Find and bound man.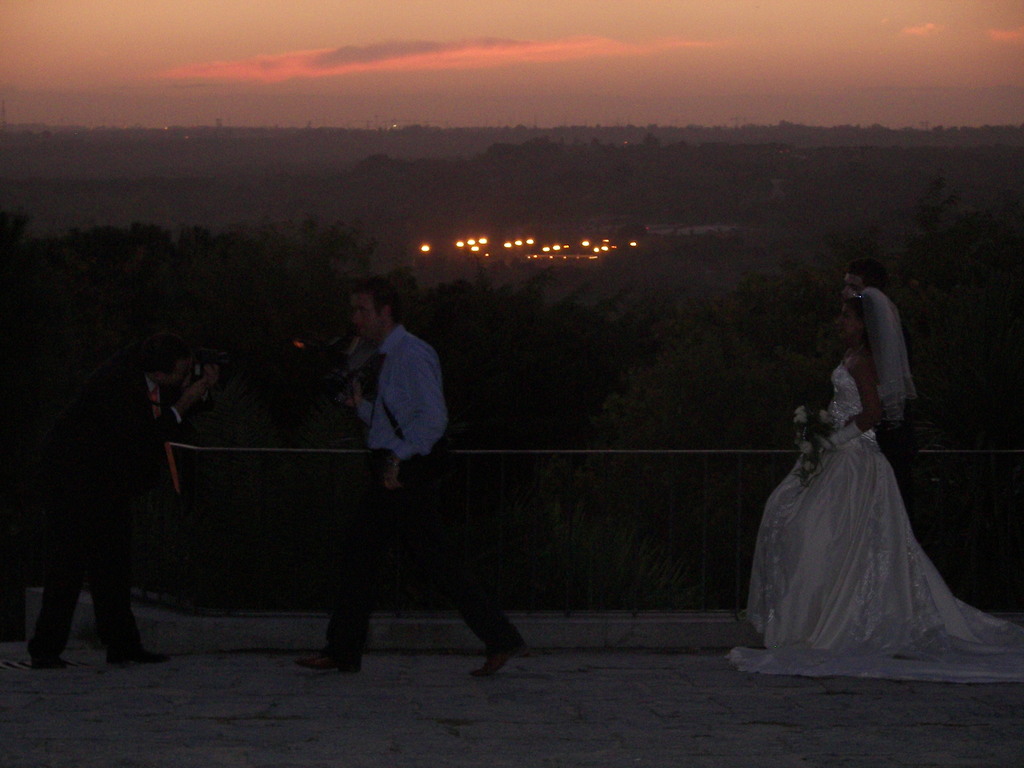
Bound: 297/273/531/676.
